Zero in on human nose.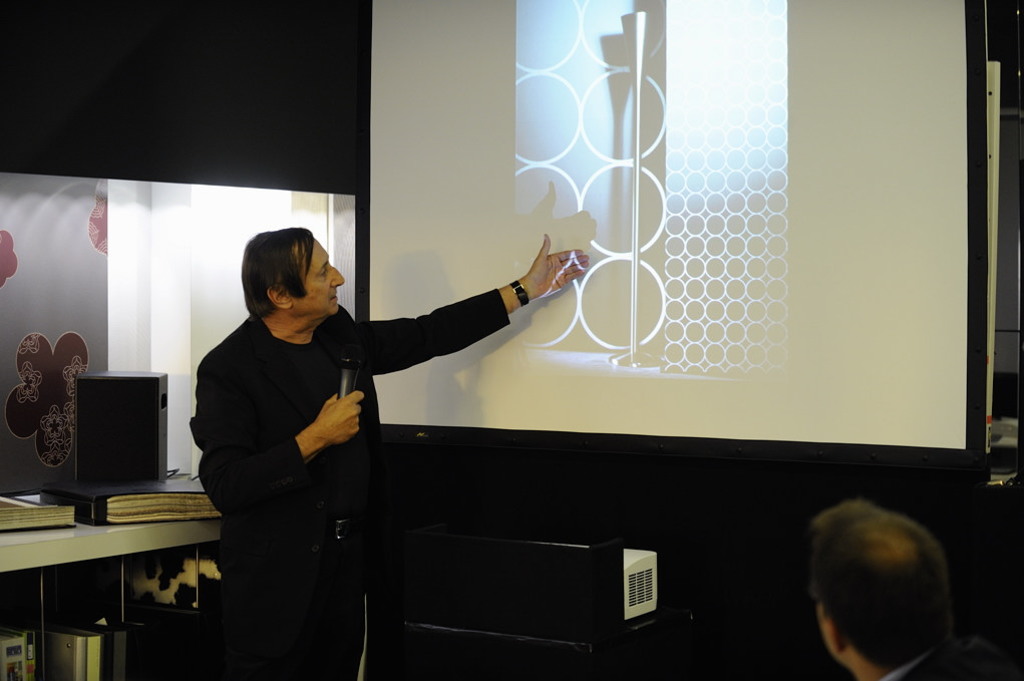
Zeroed in: rect(329, 264, 344, 287).
